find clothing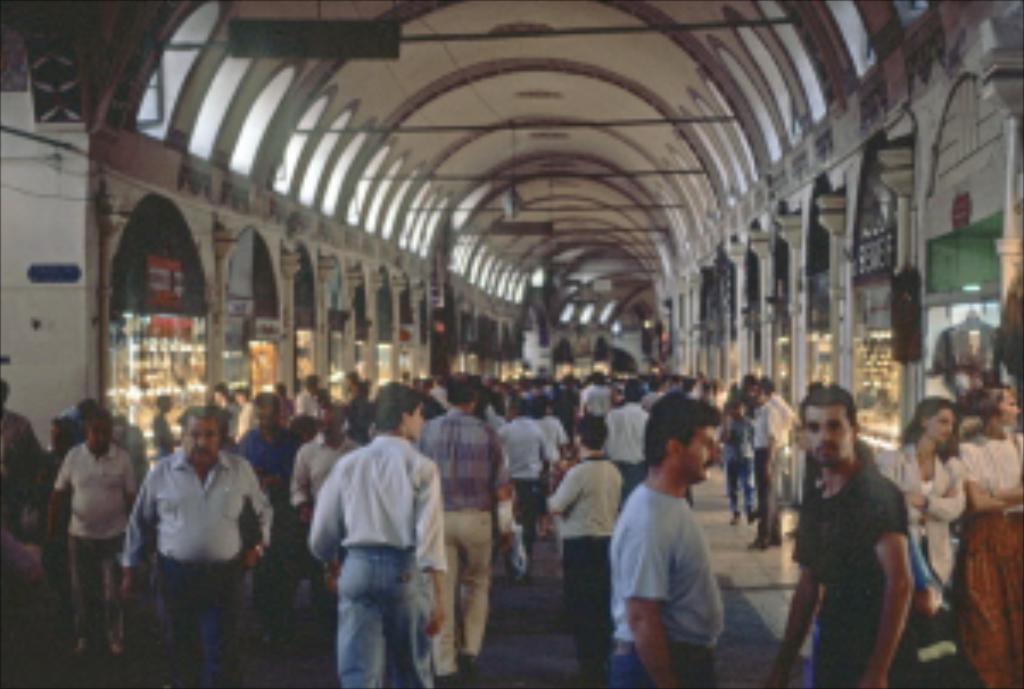
304, 433, 447, 686
